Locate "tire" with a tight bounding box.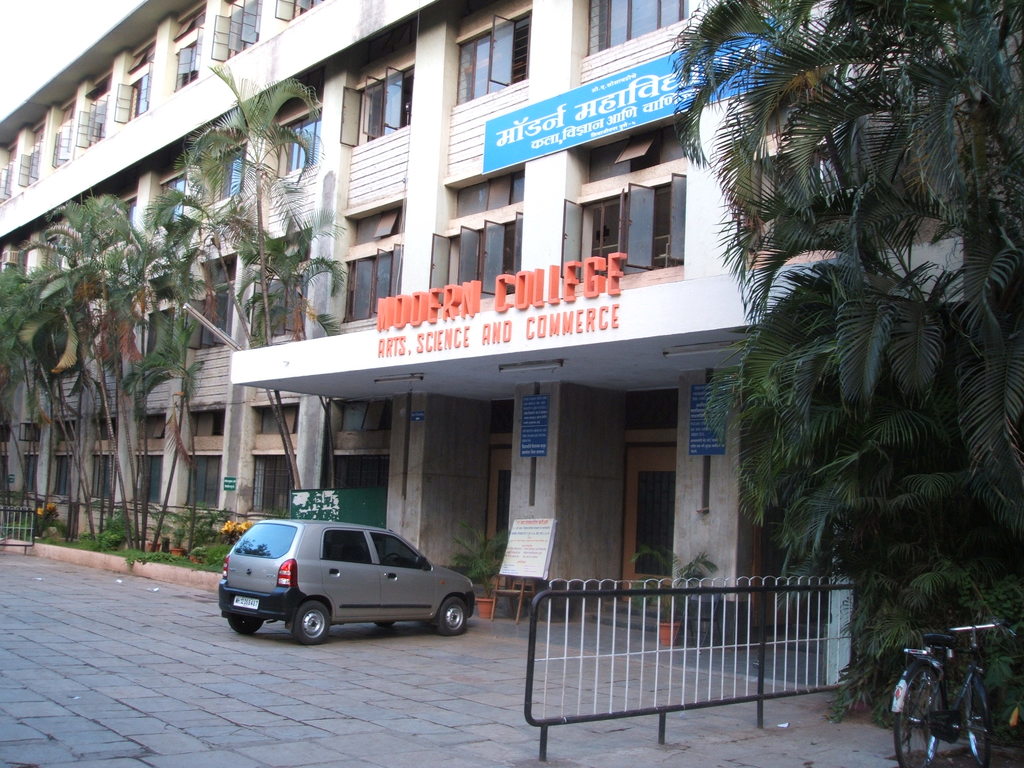
locate(433, 593, 475, 638).
